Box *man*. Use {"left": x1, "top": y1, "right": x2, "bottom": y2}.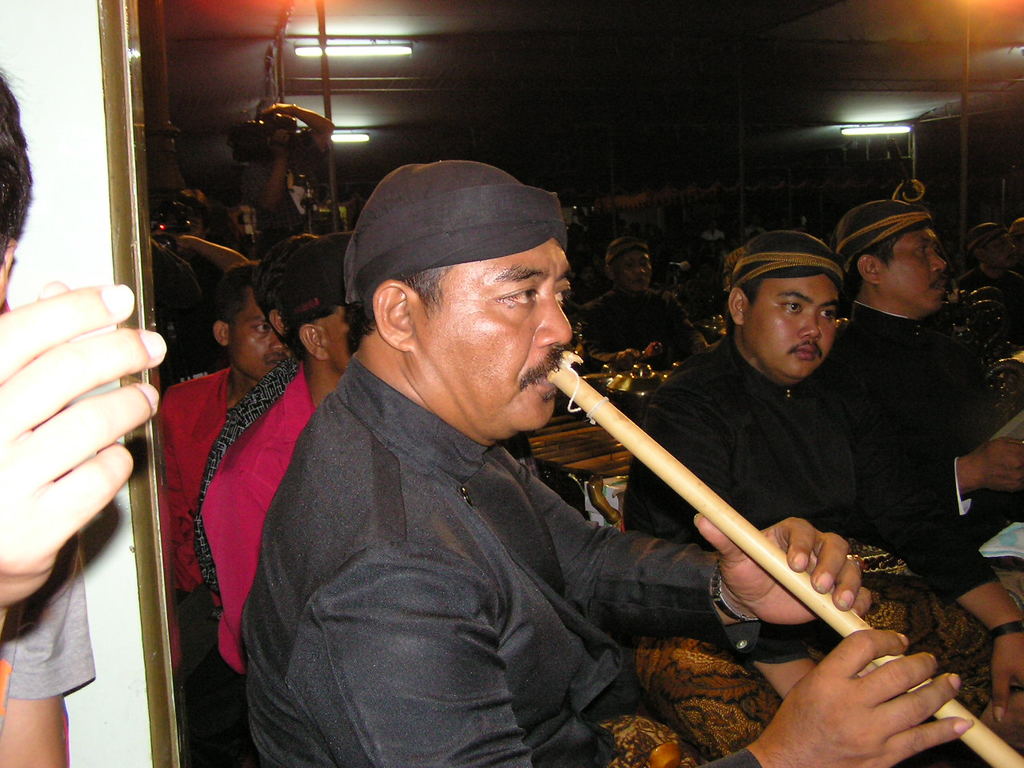
{"left": 802, "top": 186, "right": 1006, "bottom": 636}.
